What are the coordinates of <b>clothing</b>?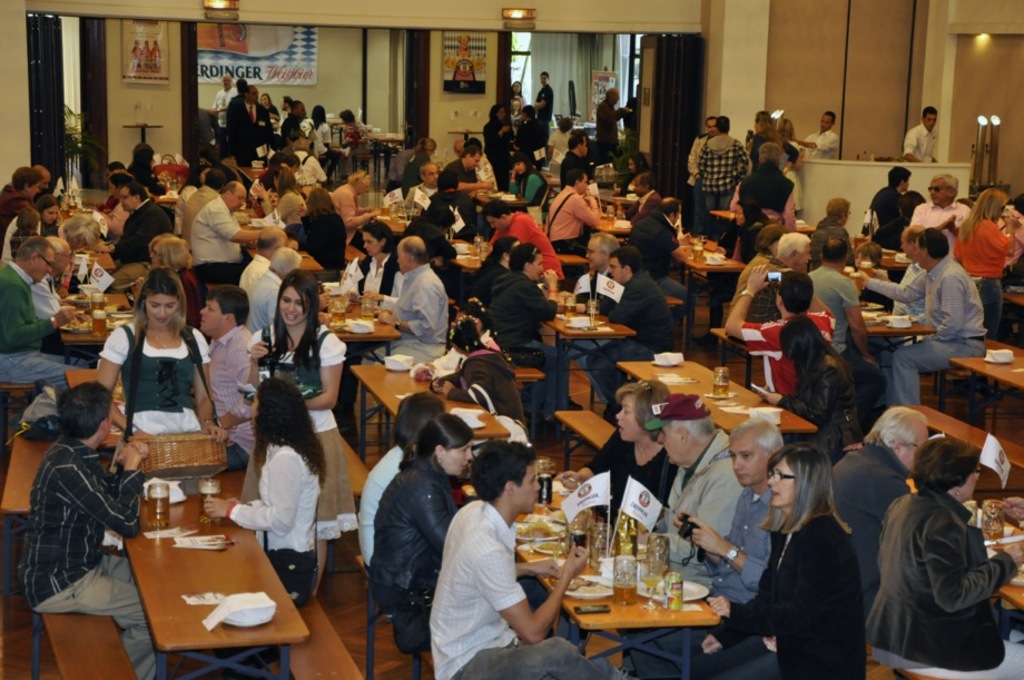
locate(628, 204, 696, 313).
